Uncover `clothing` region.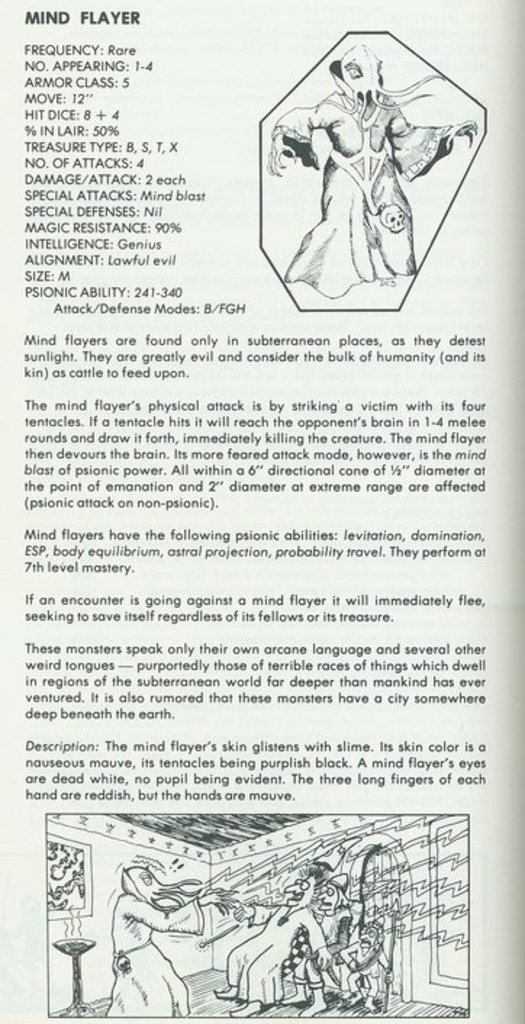
Uncovered: box(97, 898, 203, 1023).
